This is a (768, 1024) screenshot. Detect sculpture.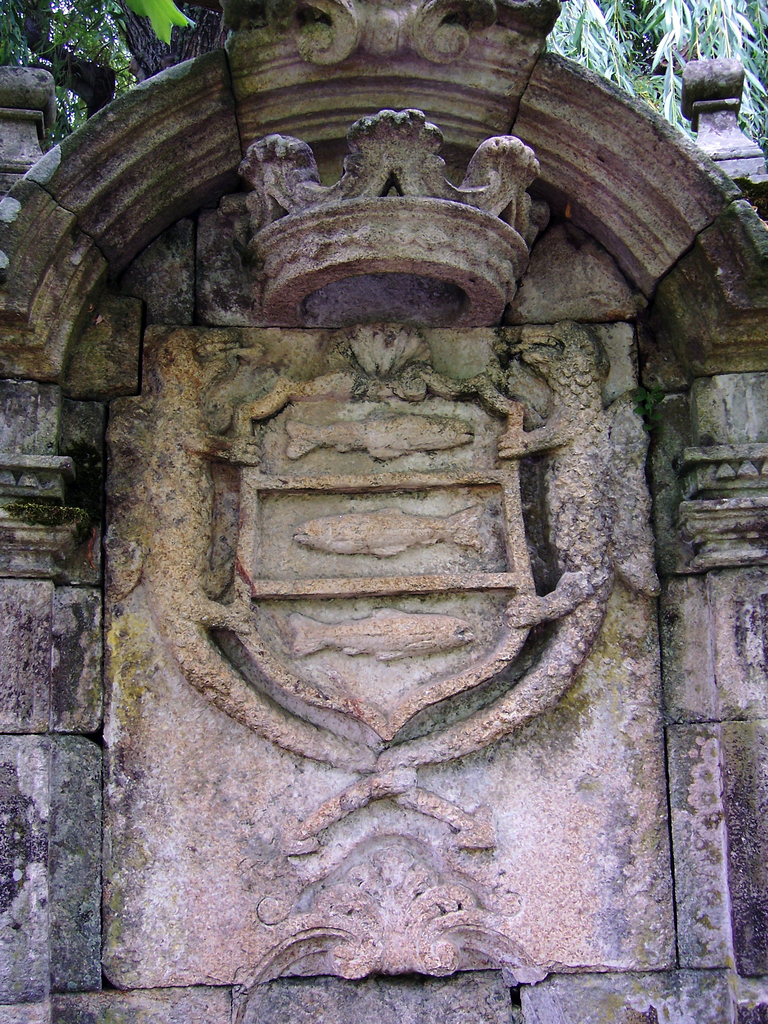
289,504,487,554.
